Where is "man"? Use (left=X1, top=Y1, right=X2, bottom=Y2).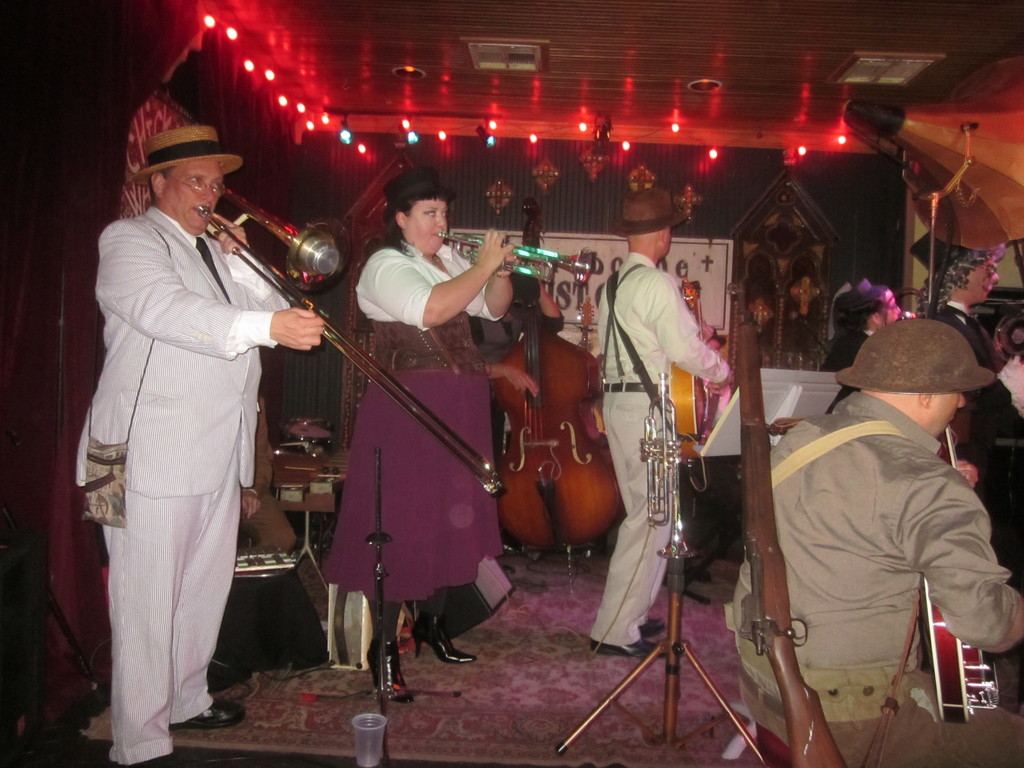
(left=70, top=105, right=303, bottom=767).
